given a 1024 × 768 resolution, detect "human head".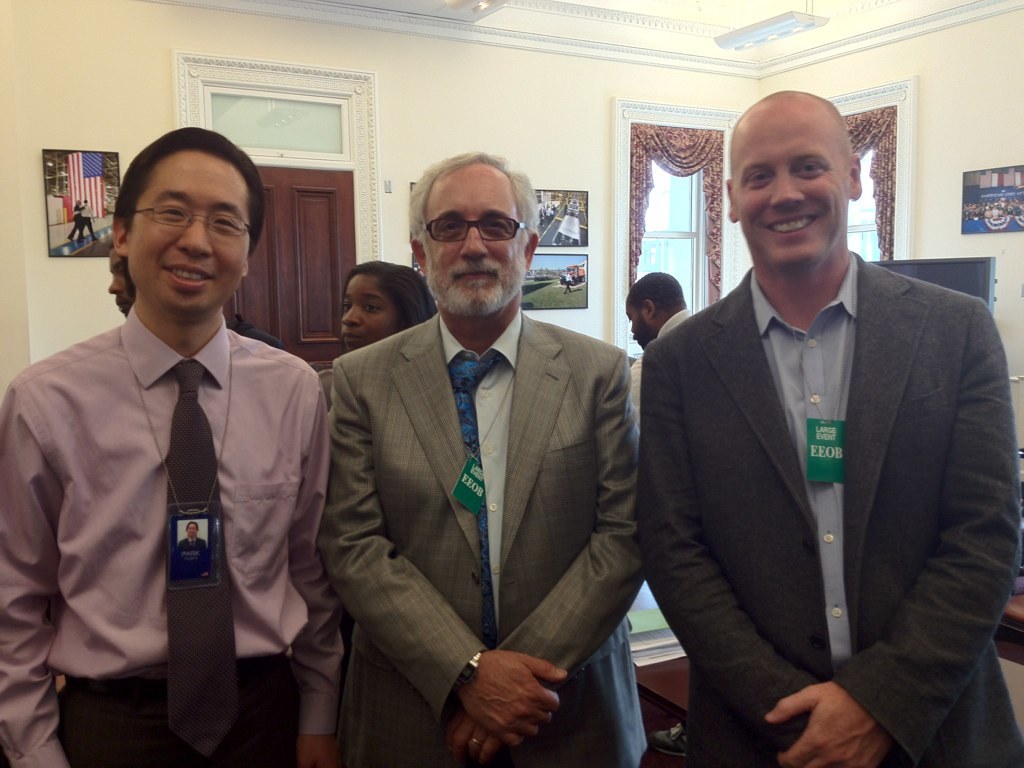
723:86:861:279.
